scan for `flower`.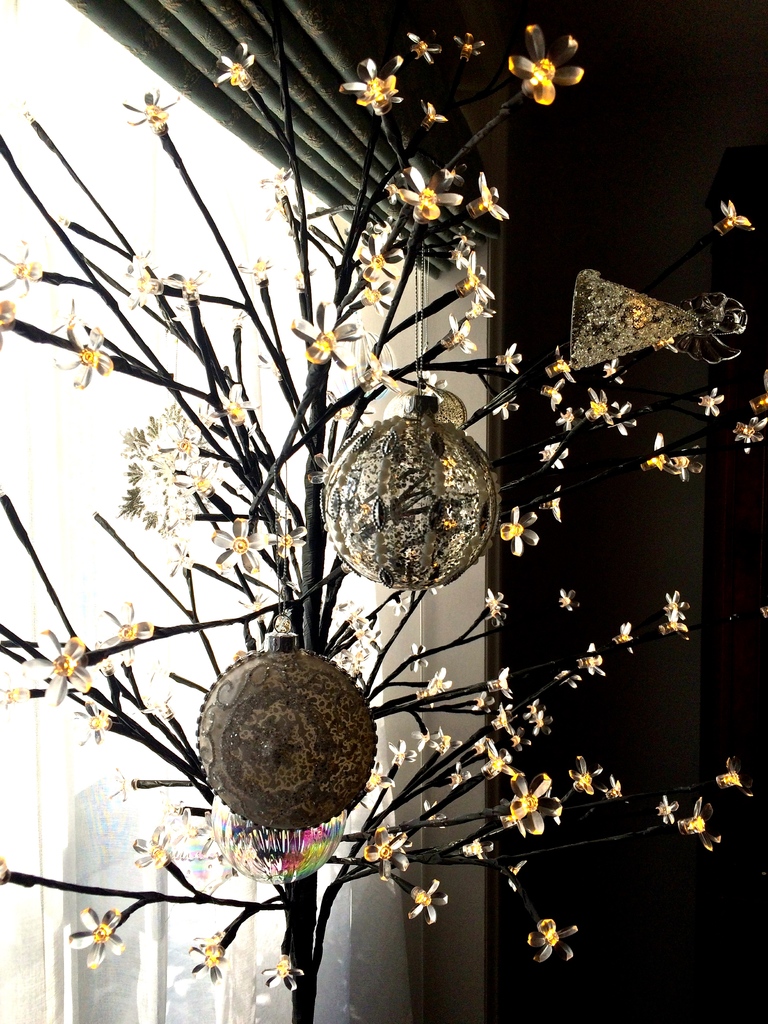
Scan result: {"x1": 662, "y1": 588, "x2": 688, "y2": 626}.
